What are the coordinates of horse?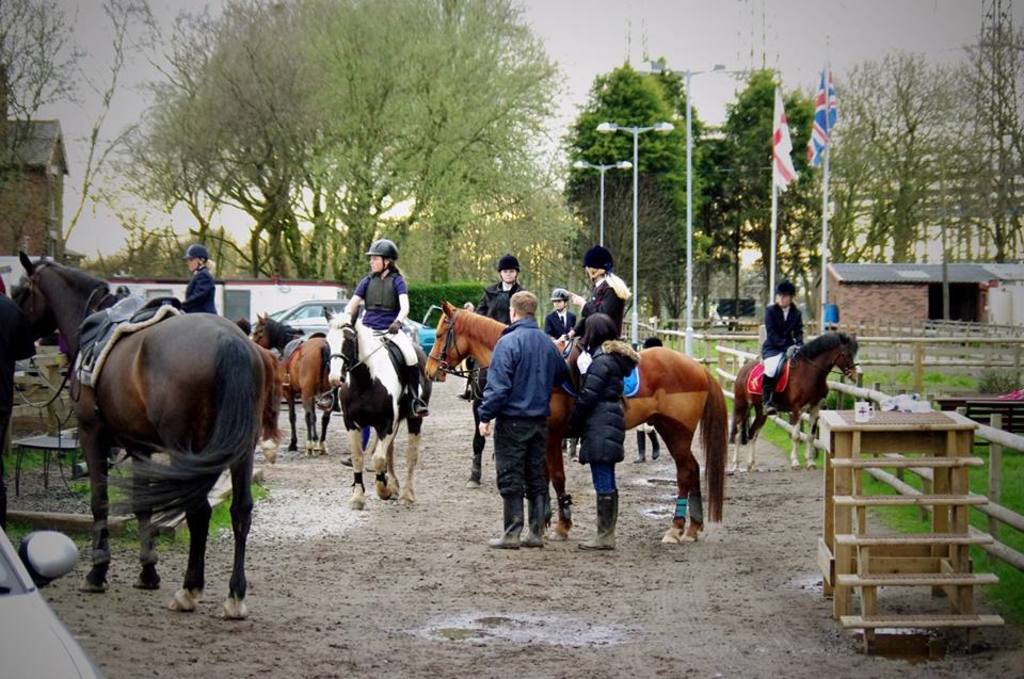
(727,328,861,475).
